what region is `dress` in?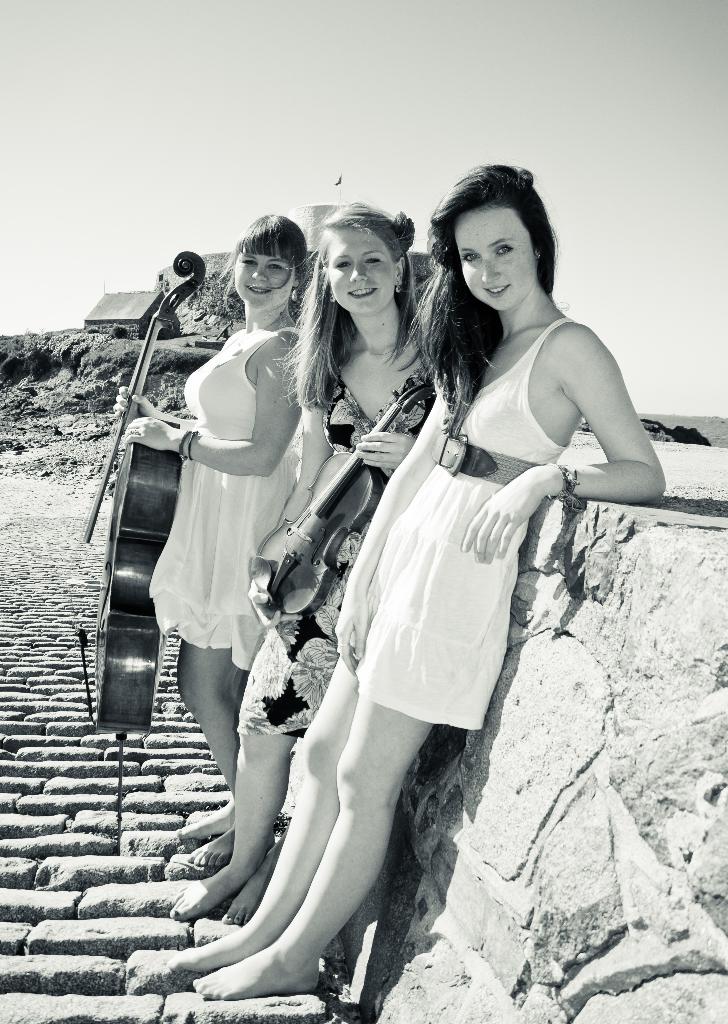
select_region(233, 340, 442, 734).
